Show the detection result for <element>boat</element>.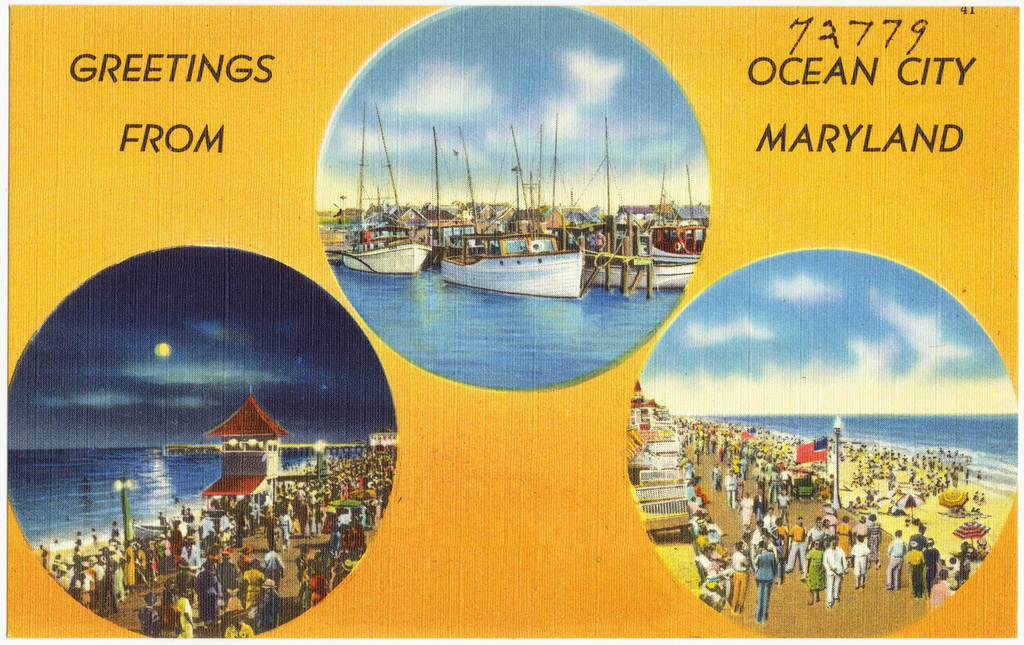
box(339, 98, 433, 273).
